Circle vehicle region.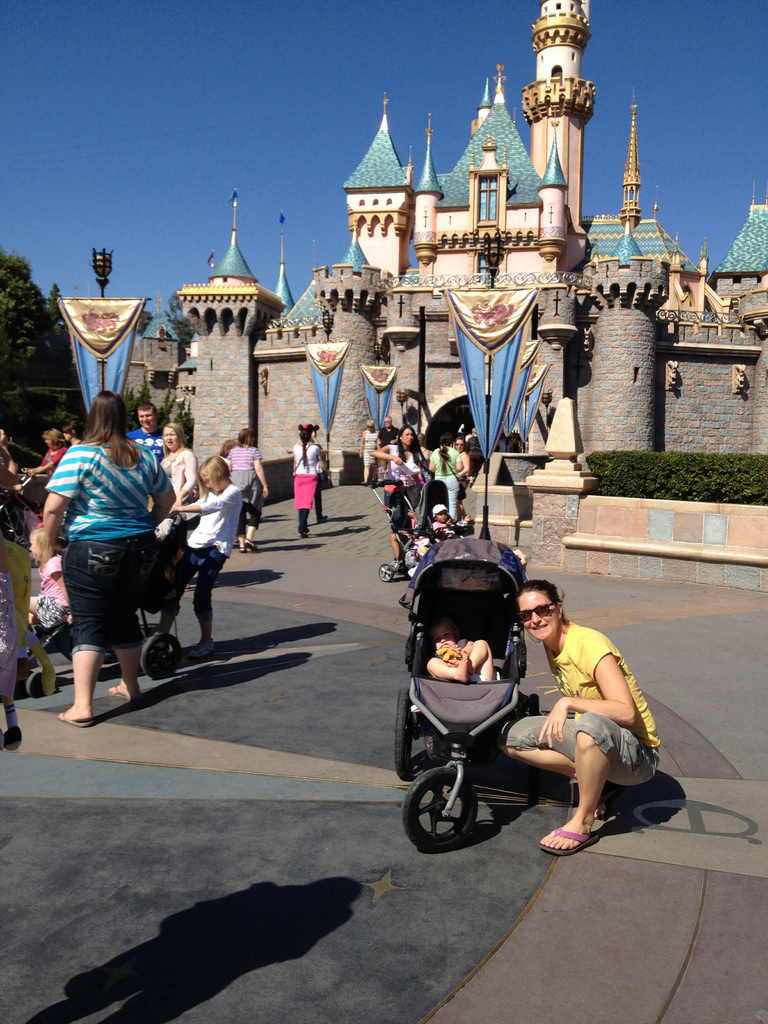
Region: left=15, top=512, right=202, bottom=701.
